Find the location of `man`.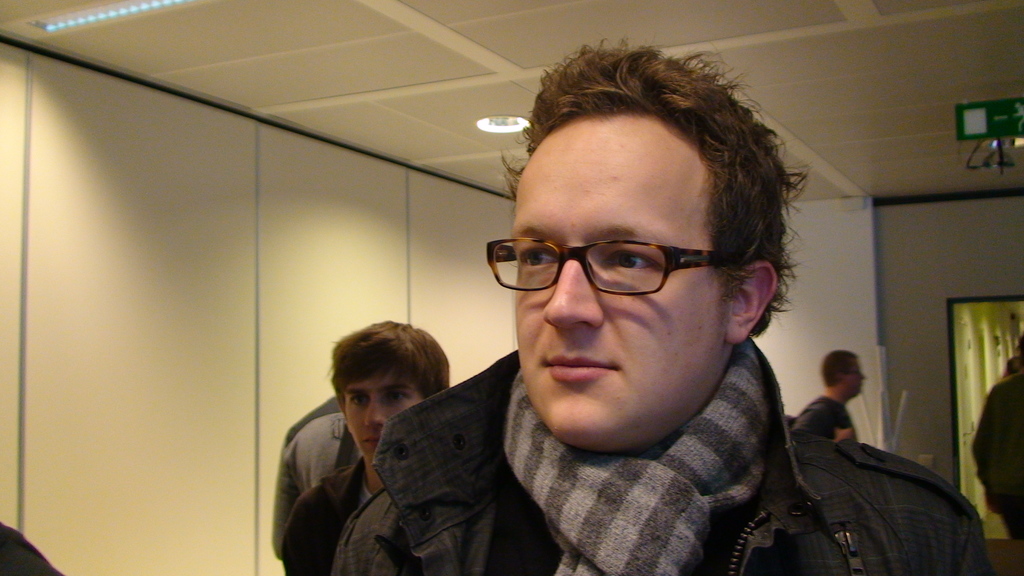
Location: 319,339,1002,574.
